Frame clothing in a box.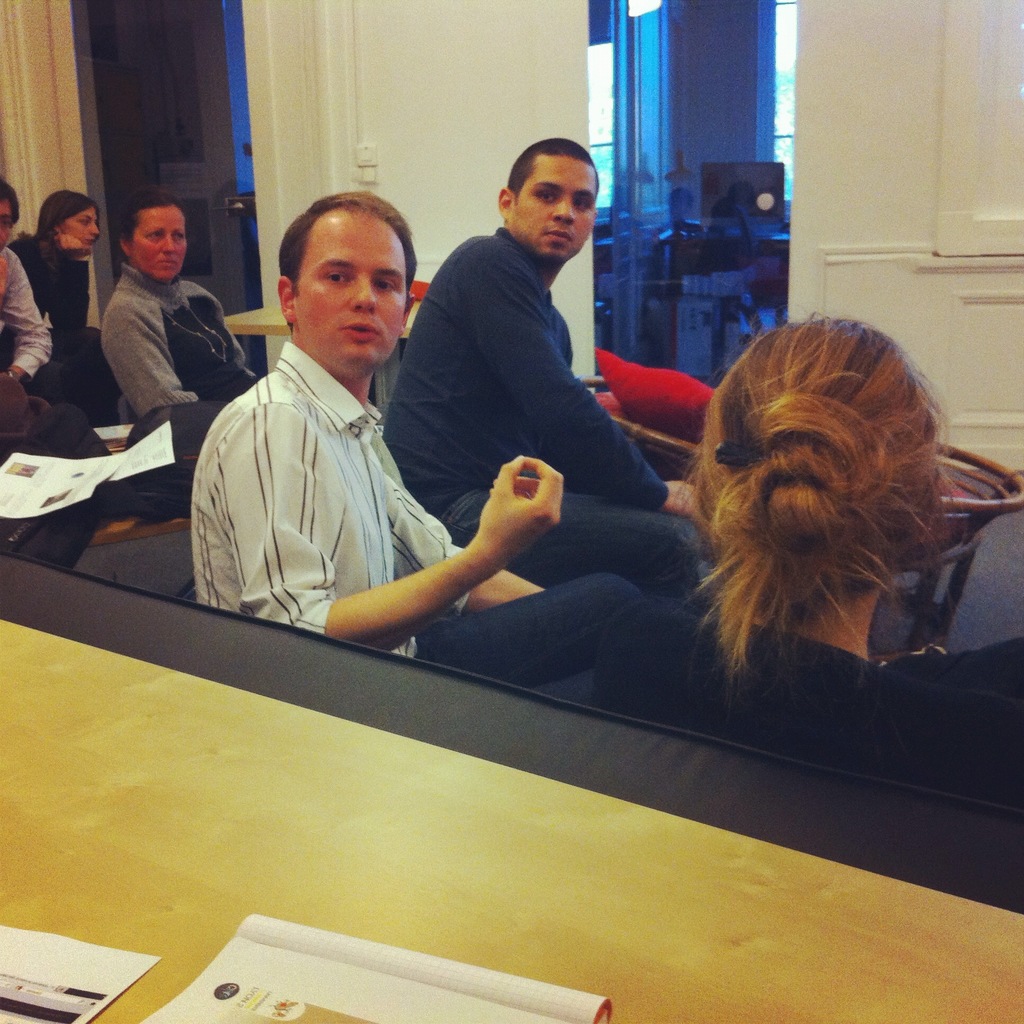
locate(591, 601, 1015, 772).
